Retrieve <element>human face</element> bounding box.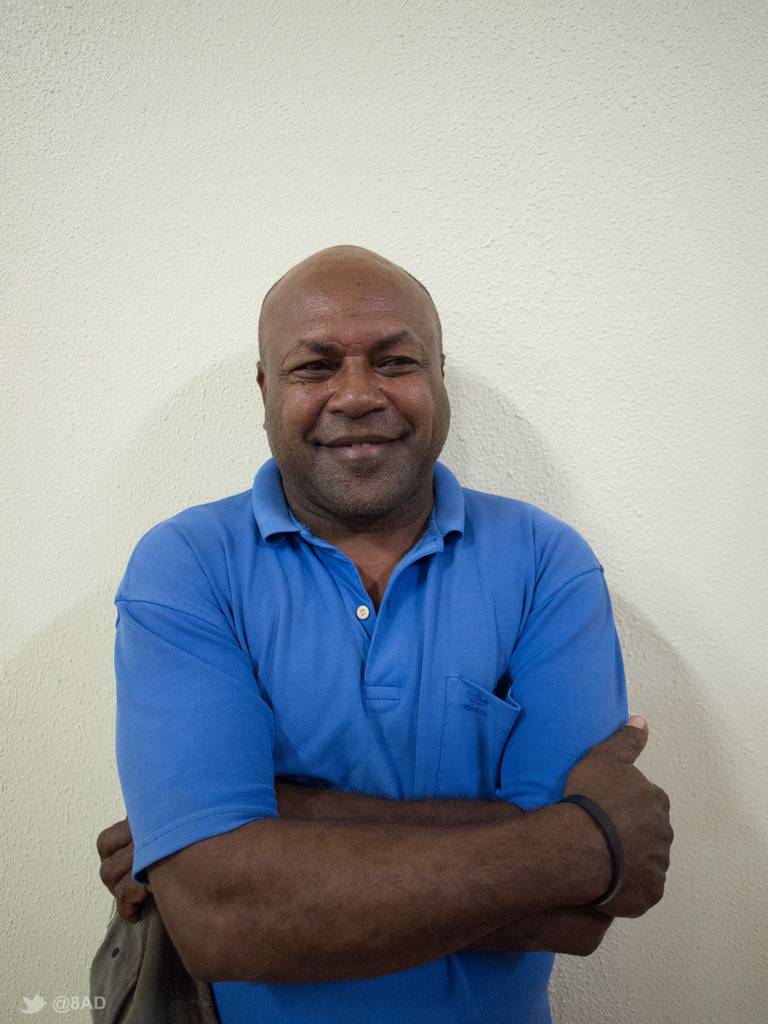
Bounding box: l=271, t=289, r=441, b=525.
